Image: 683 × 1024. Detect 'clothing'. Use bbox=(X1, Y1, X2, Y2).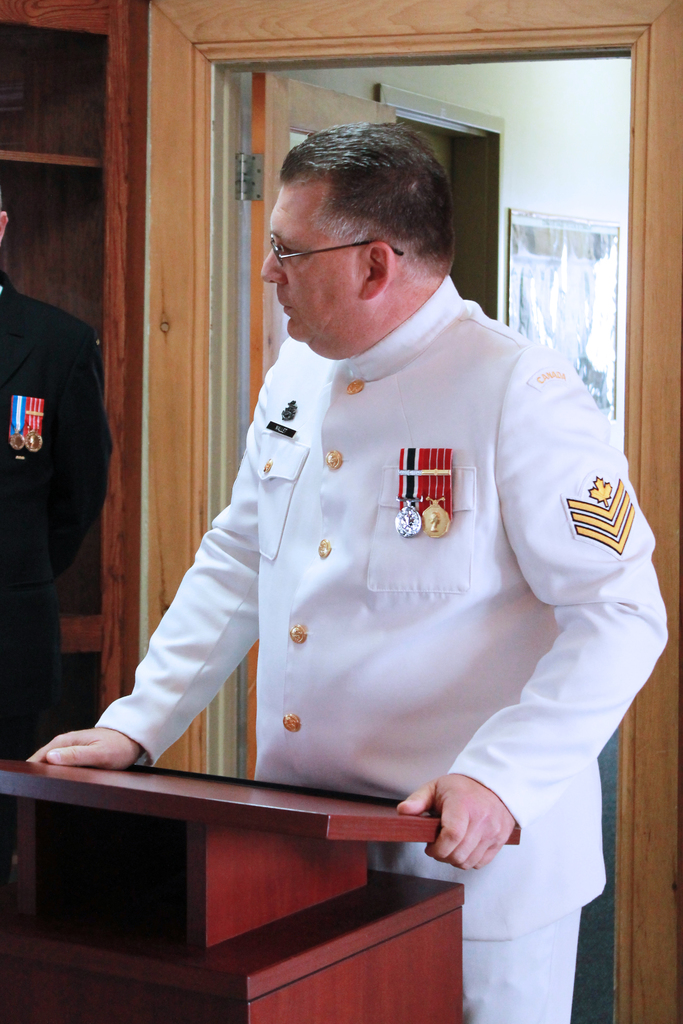
bbox=(0, 274, 114, 755).
